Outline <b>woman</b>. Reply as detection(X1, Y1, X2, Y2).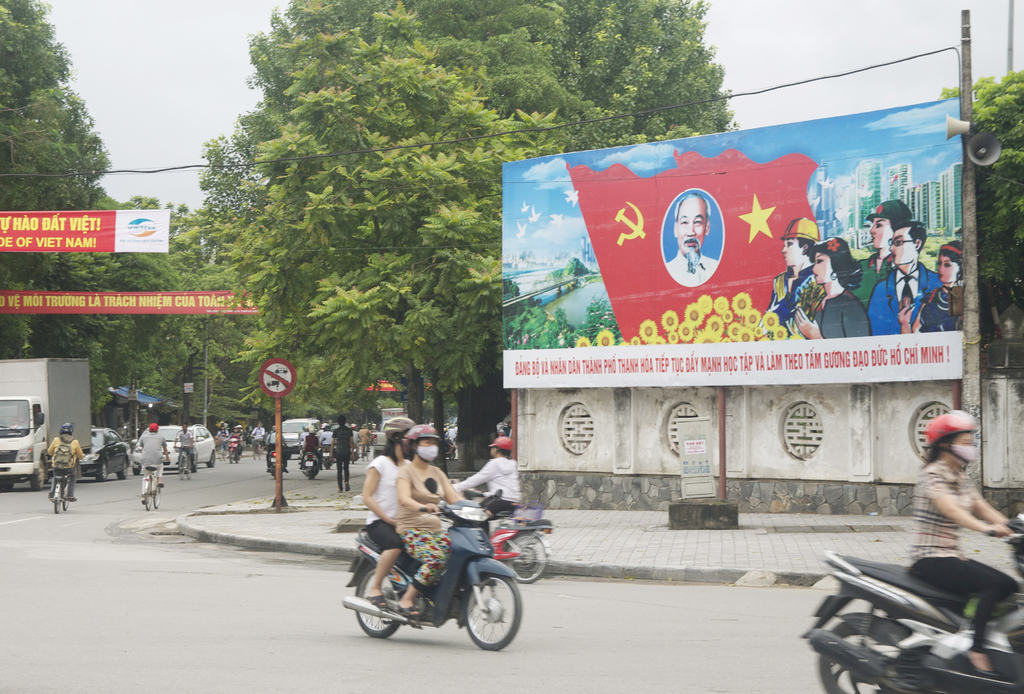
detection(788, 238, 872, 337).
